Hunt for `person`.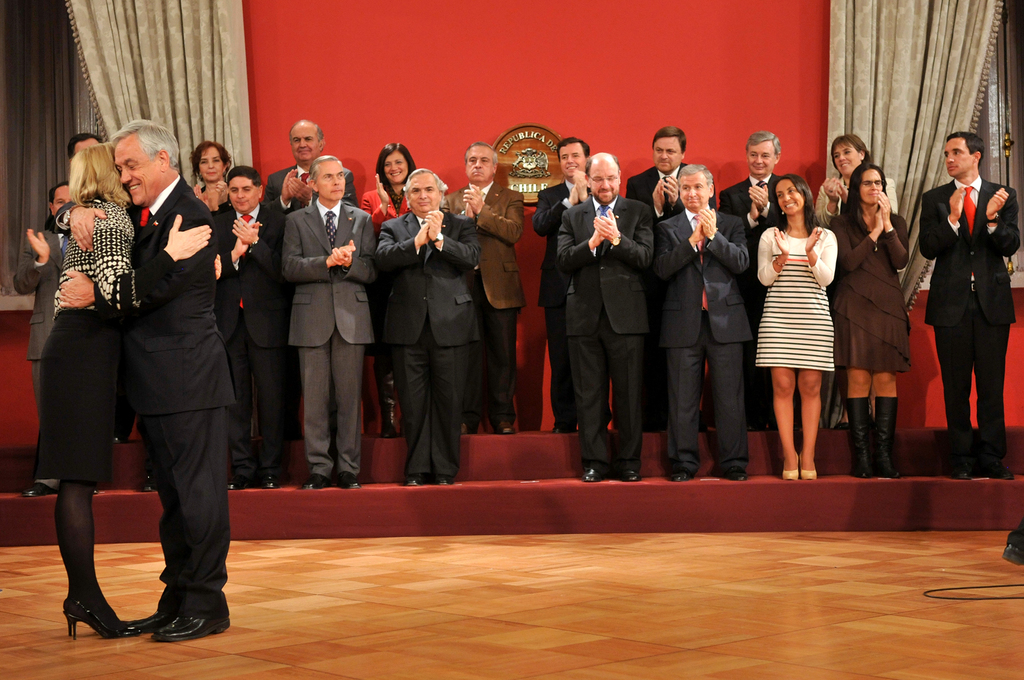
Hunted down at 12 183 74 498.
